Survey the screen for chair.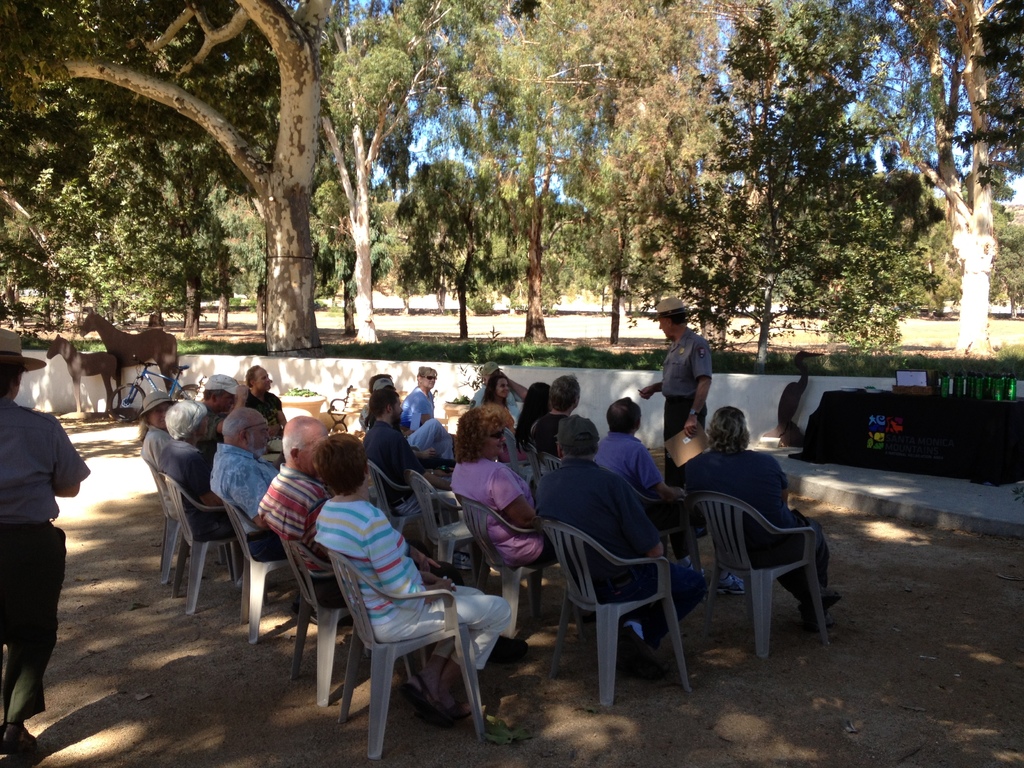
Survey found: bbox(139, 460, 213, 573).
